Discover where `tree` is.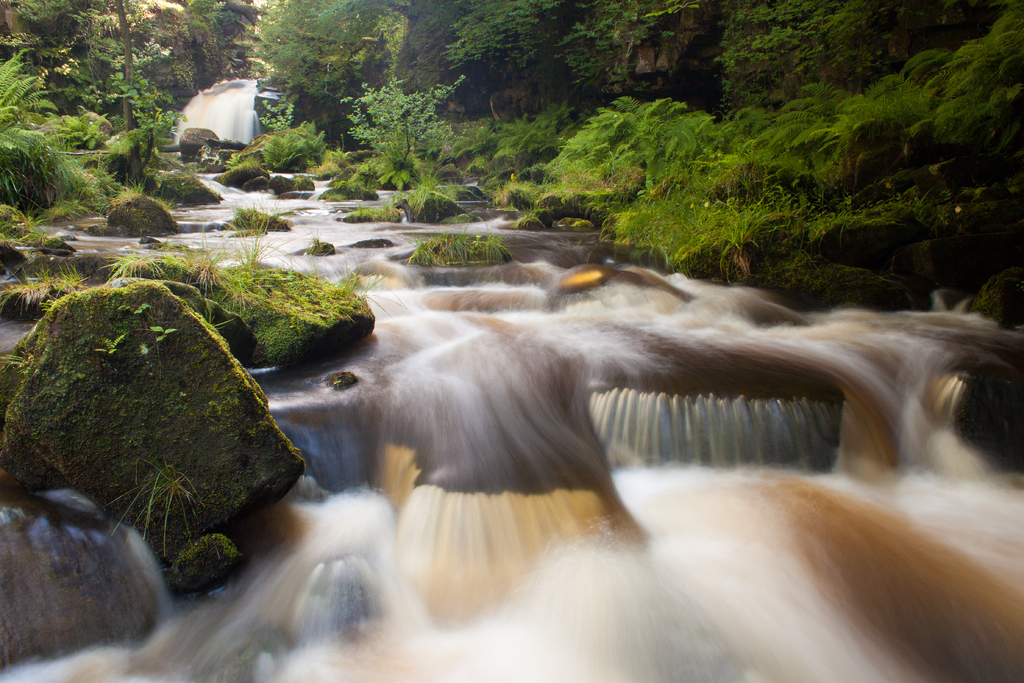
Discovered at {"x1": 444, "y1": 0, "x2": 563, "y2": 68}.
